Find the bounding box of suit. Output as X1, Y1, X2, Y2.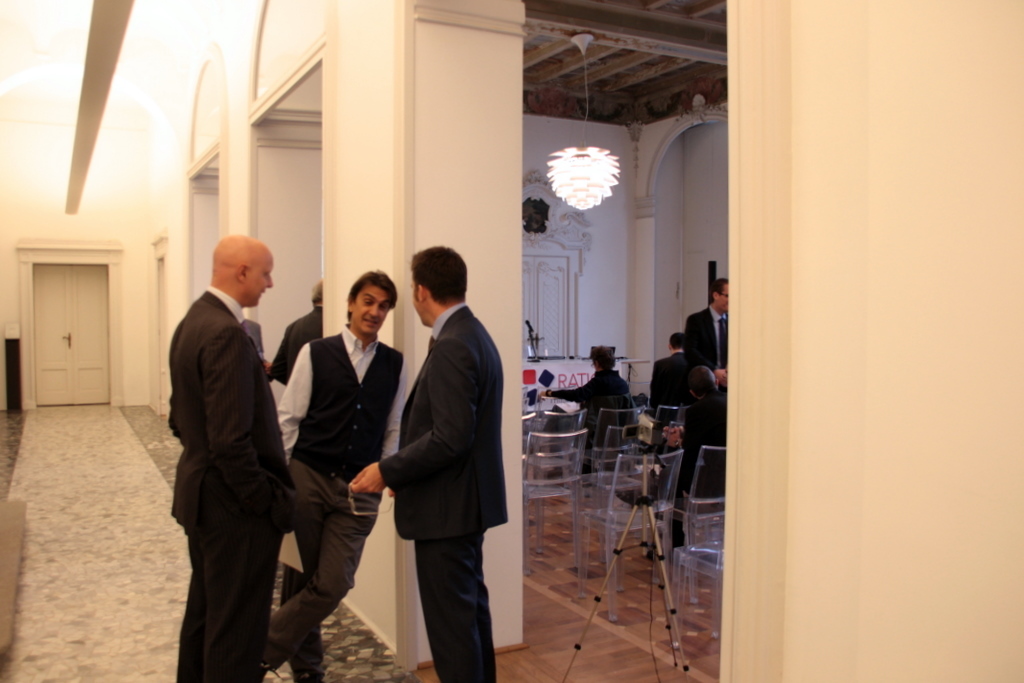
170, 288, 301, 681.
